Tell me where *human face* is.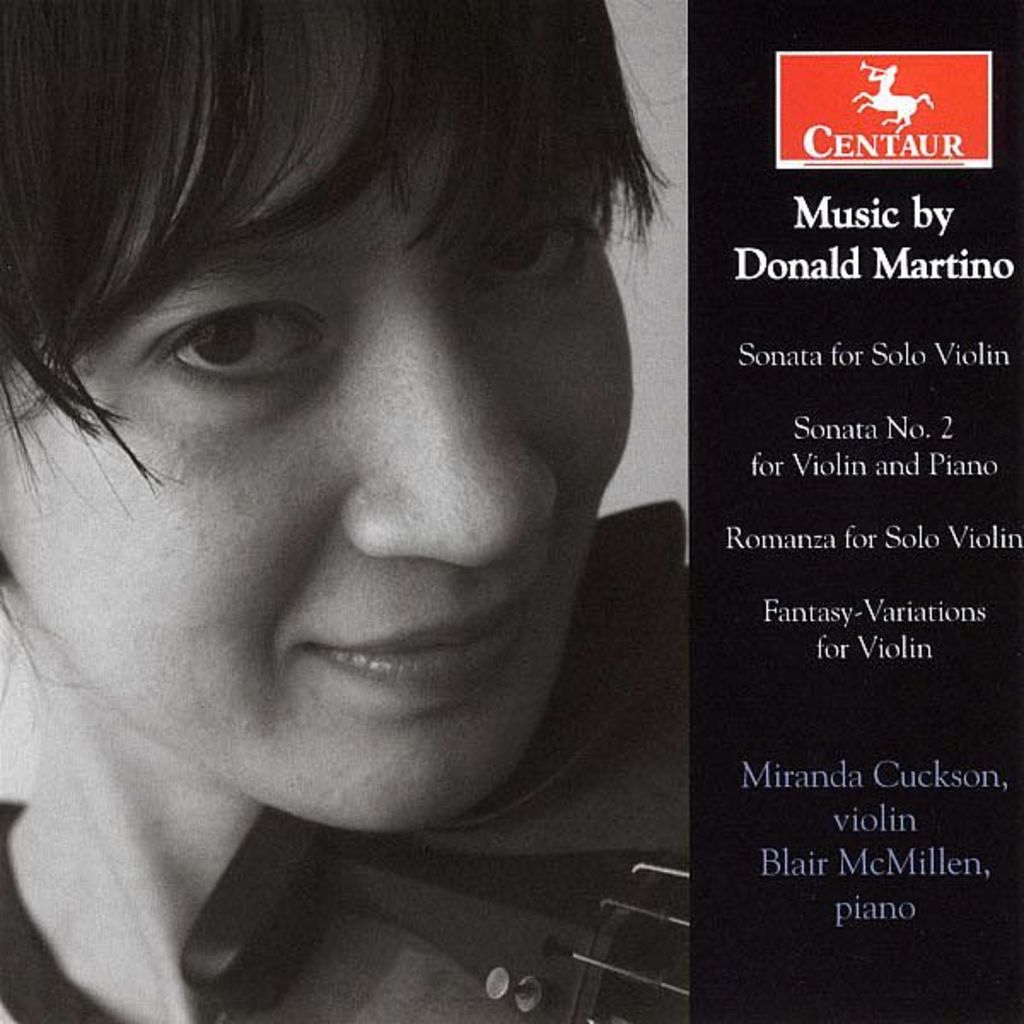
*human face* is at left=0, top=9, right=633, bottom=824.
